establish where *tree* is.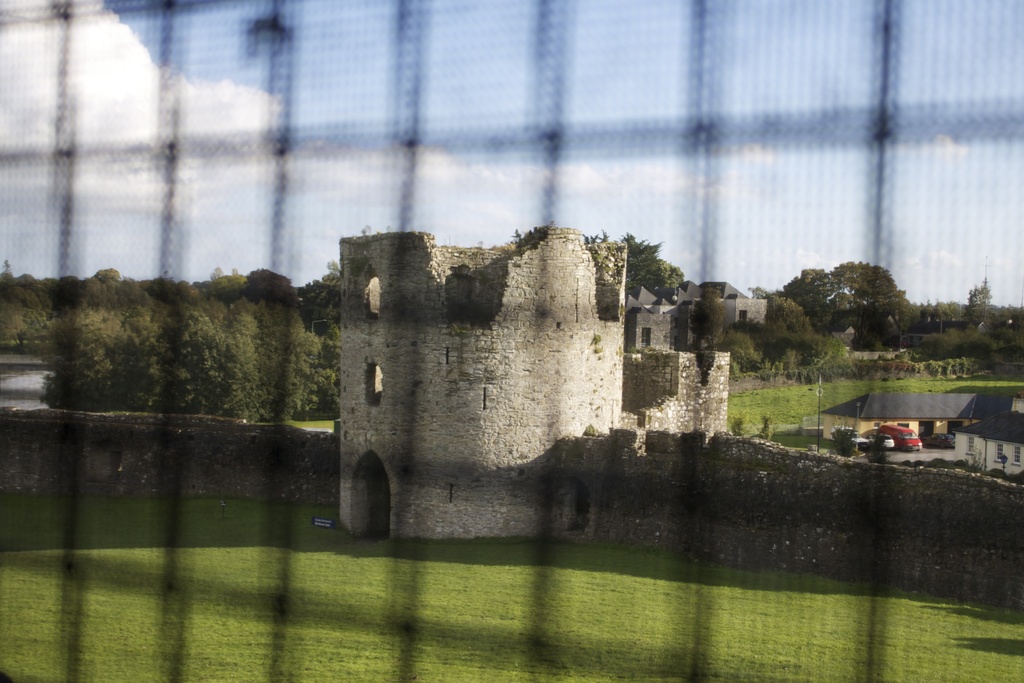
Established at <bbox>585, 226, 609, 240</bbox>.
